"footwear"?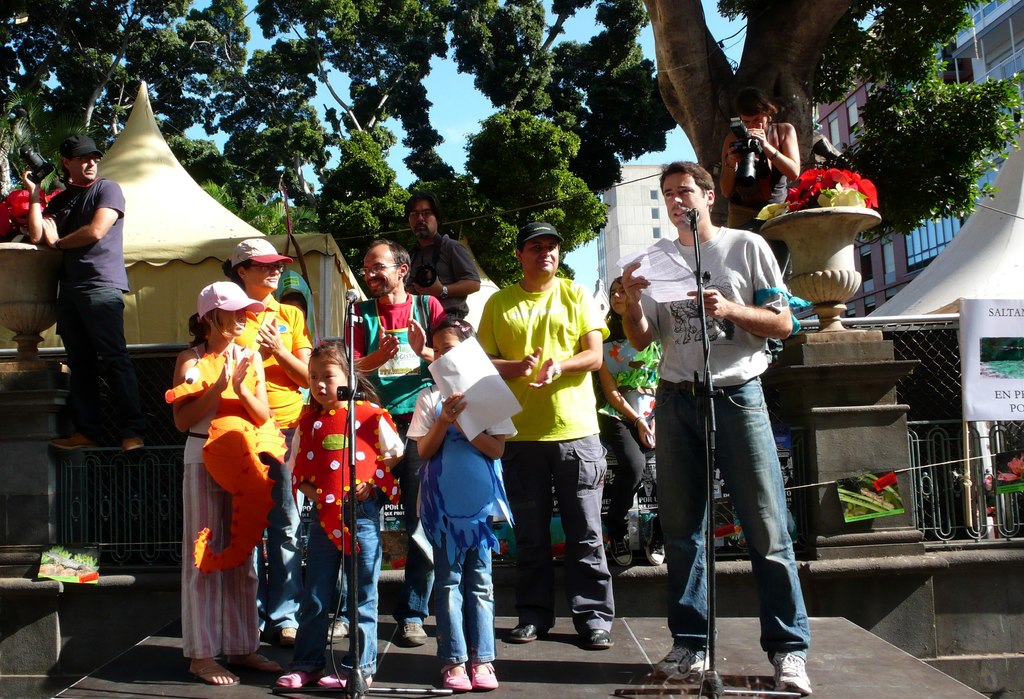
rect(280, 662, 317, 686)
